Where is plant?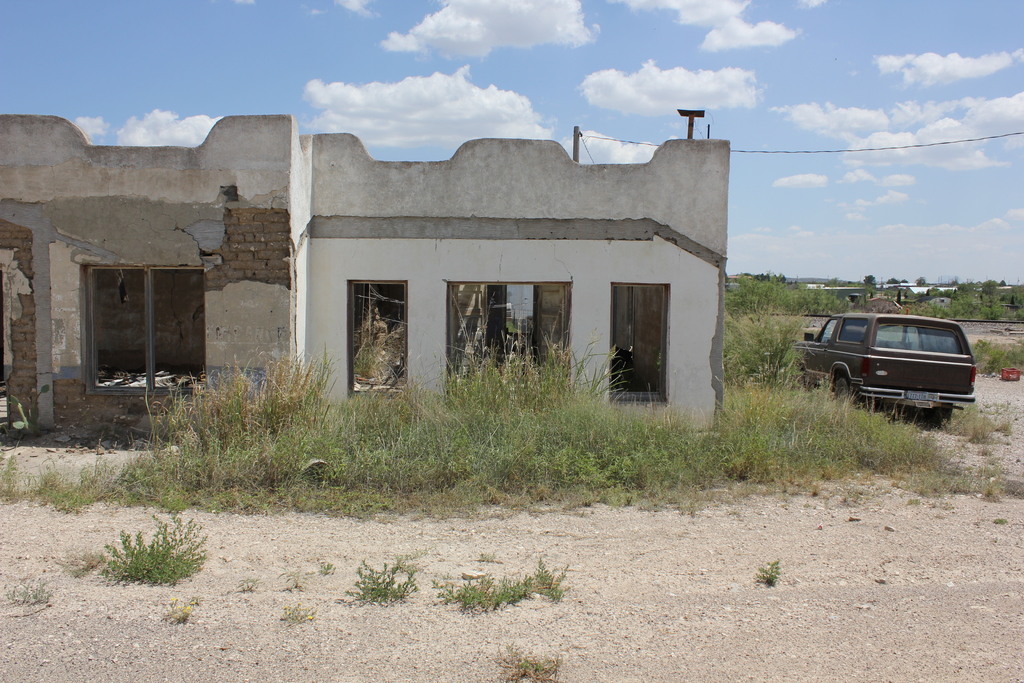
l=749, t=555, r=779, b=584.
